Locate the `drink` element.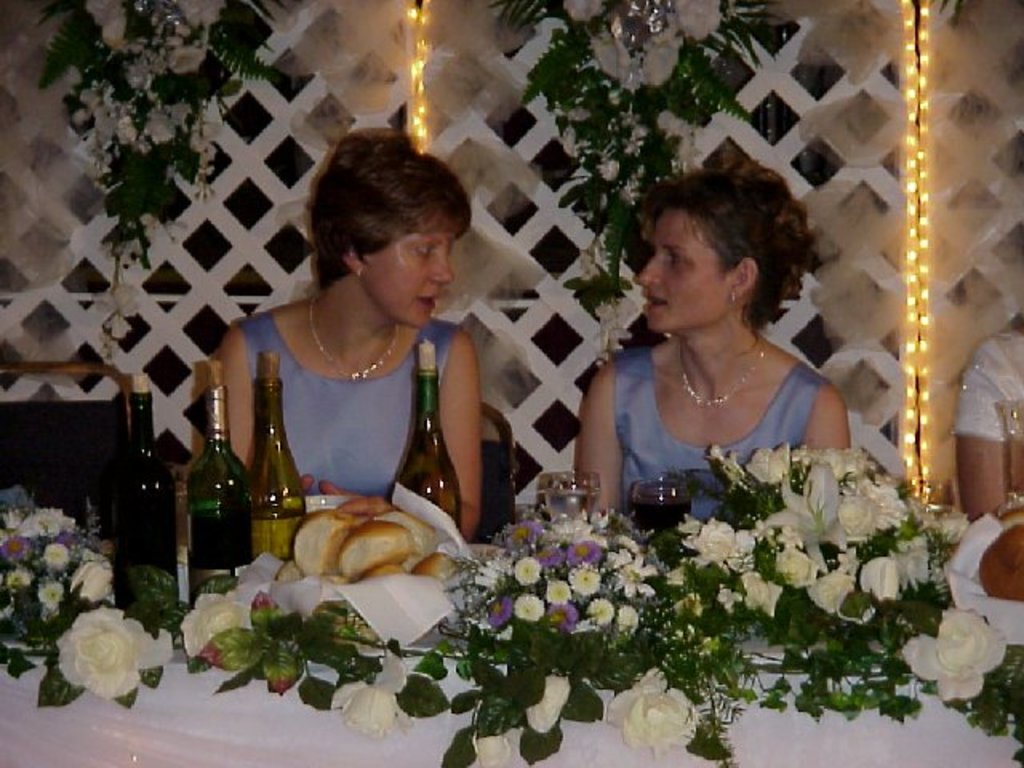
Element bbox: select_region(392, 339, 467, 541).
